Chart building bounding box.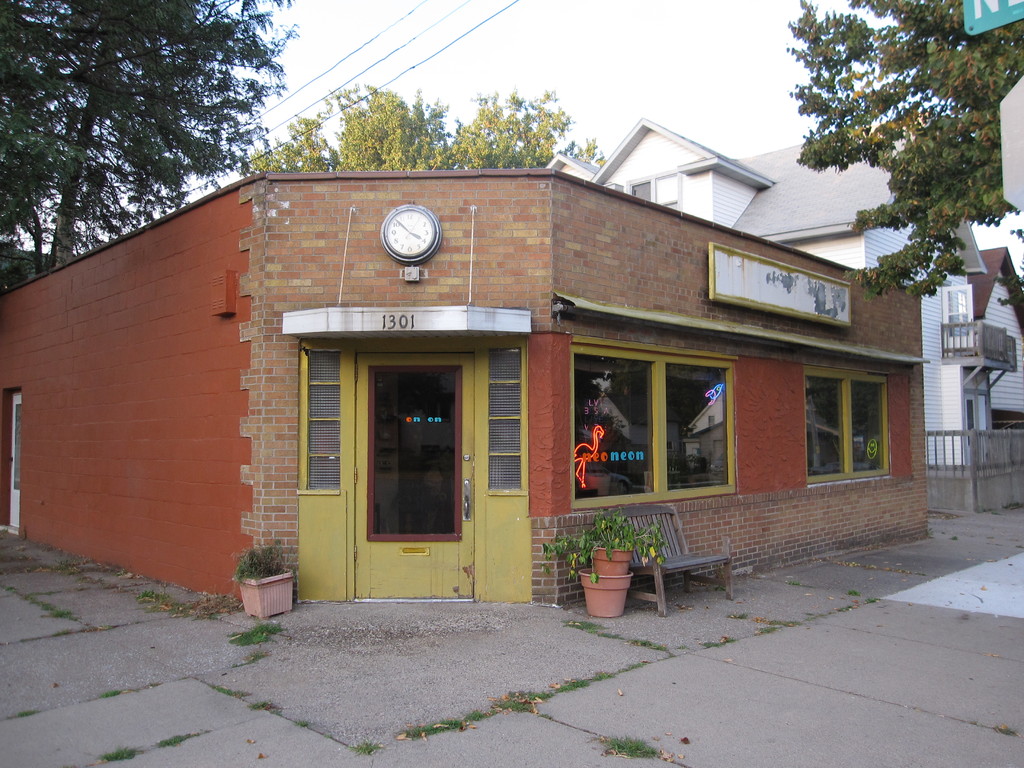
Charted: <region>541, 118, 1023, 466</region>.
